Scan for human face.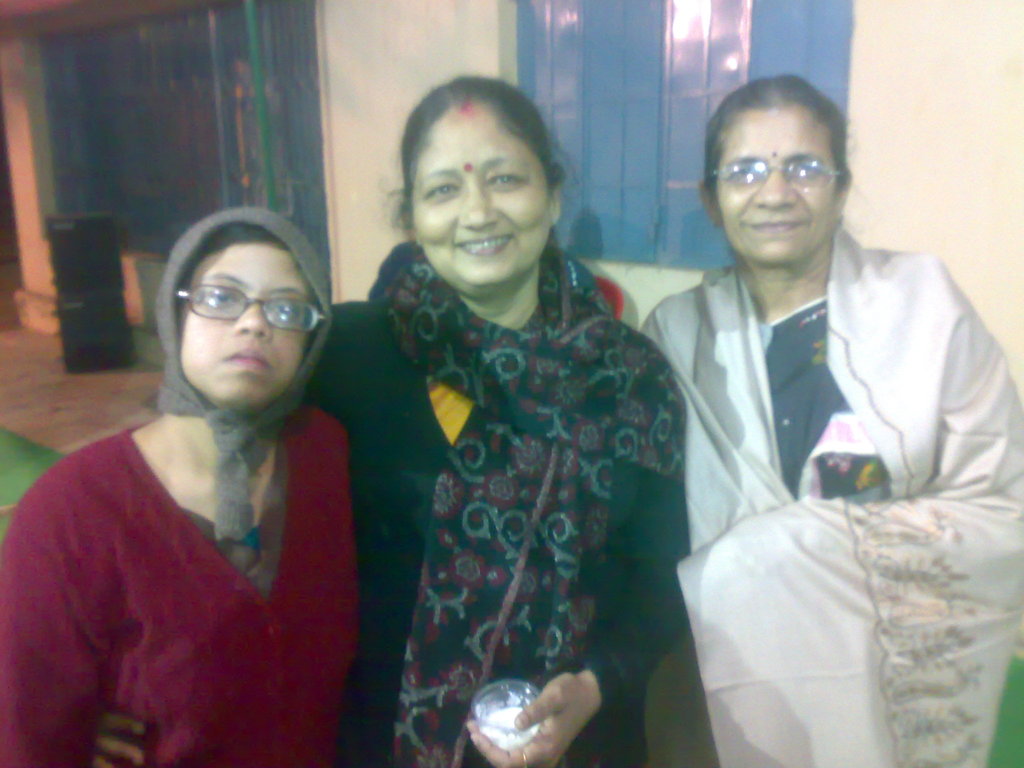
Scan result: [714, 108, 839, 267].
